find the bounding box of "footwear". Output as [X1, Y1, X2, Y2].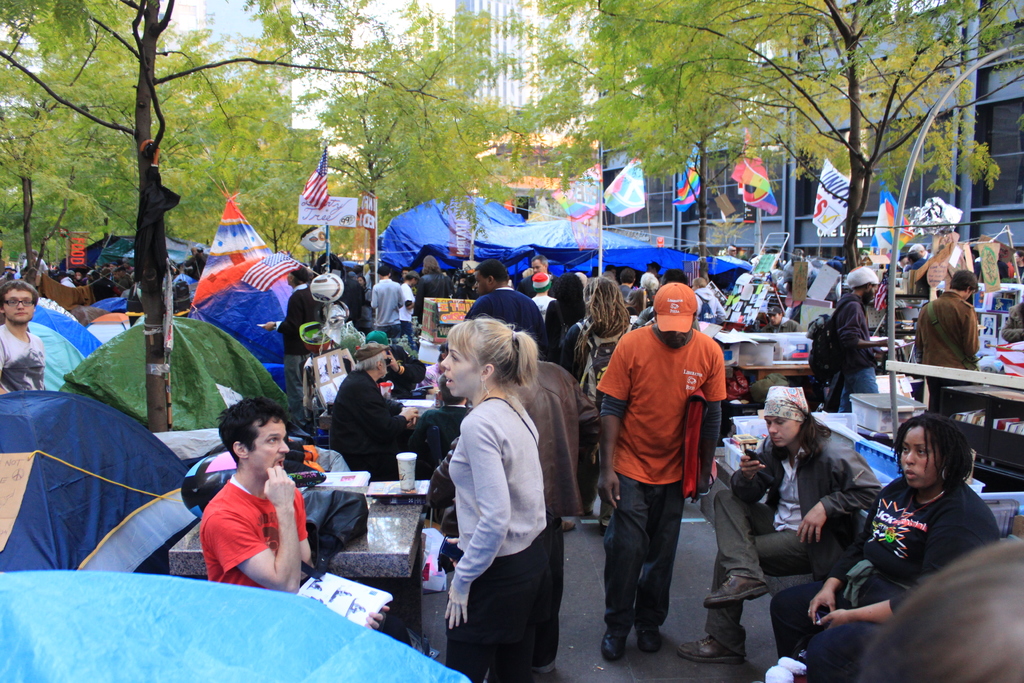
[696, 570, 769, 614].
